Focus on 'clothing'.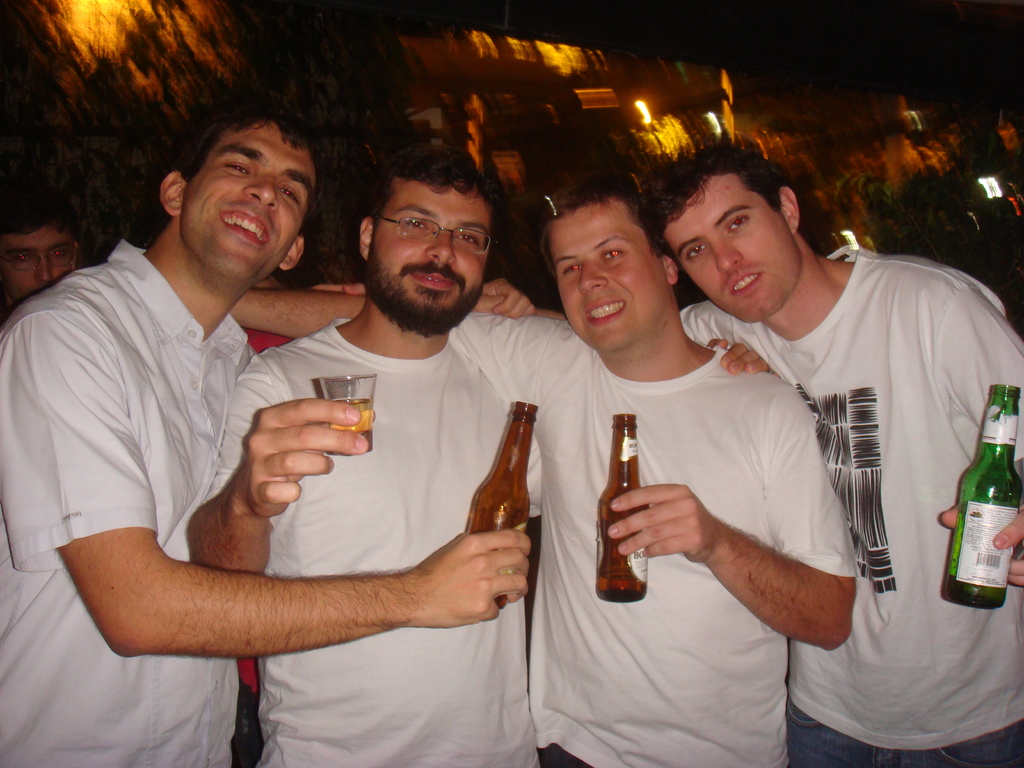
Focused at x1=207 y1=318 x2=542 y2=767.
